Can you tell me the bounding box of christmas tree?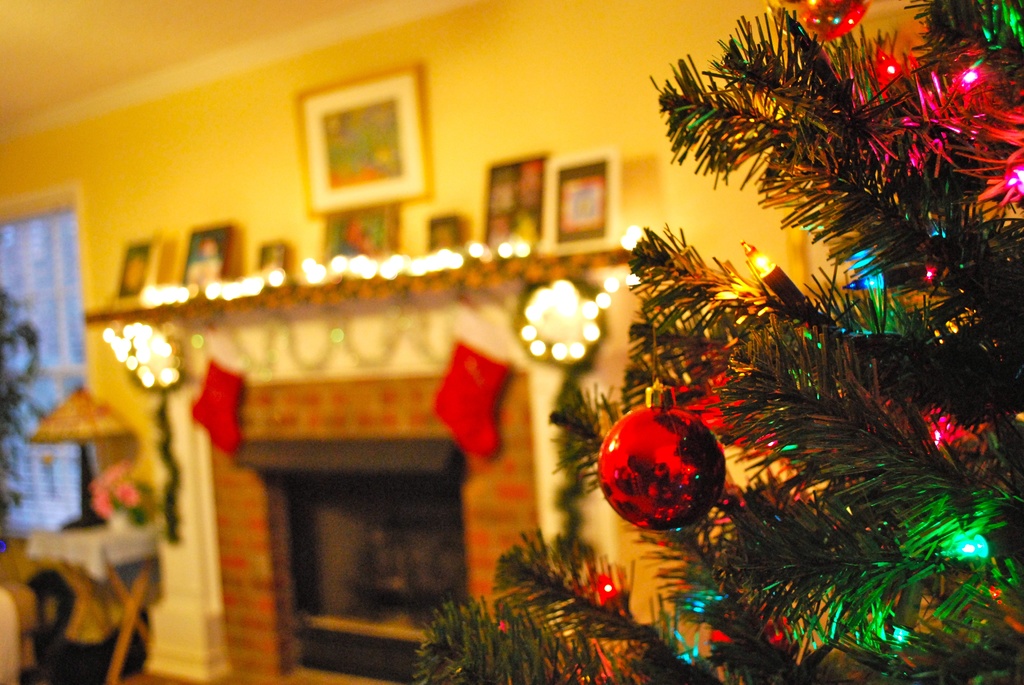
select_region(401, 0, 1023, 684).
